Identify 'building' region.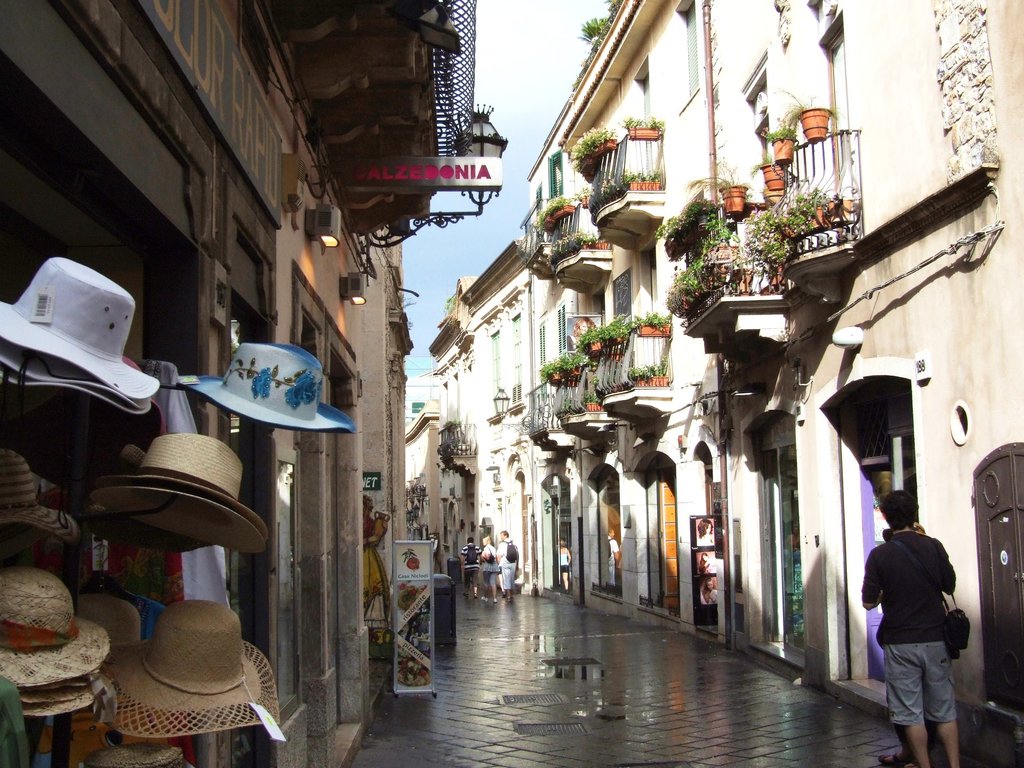
Region: detection(0, 0, 489, 767).
